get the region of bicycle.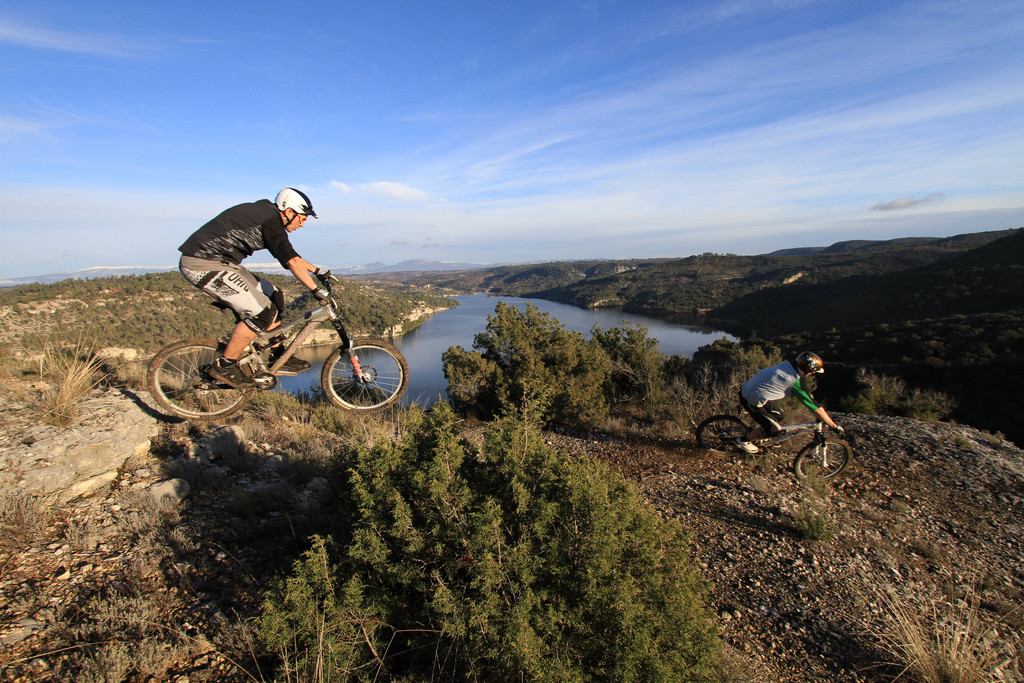
x1=153 y1=265 x2=416 y2=421.
